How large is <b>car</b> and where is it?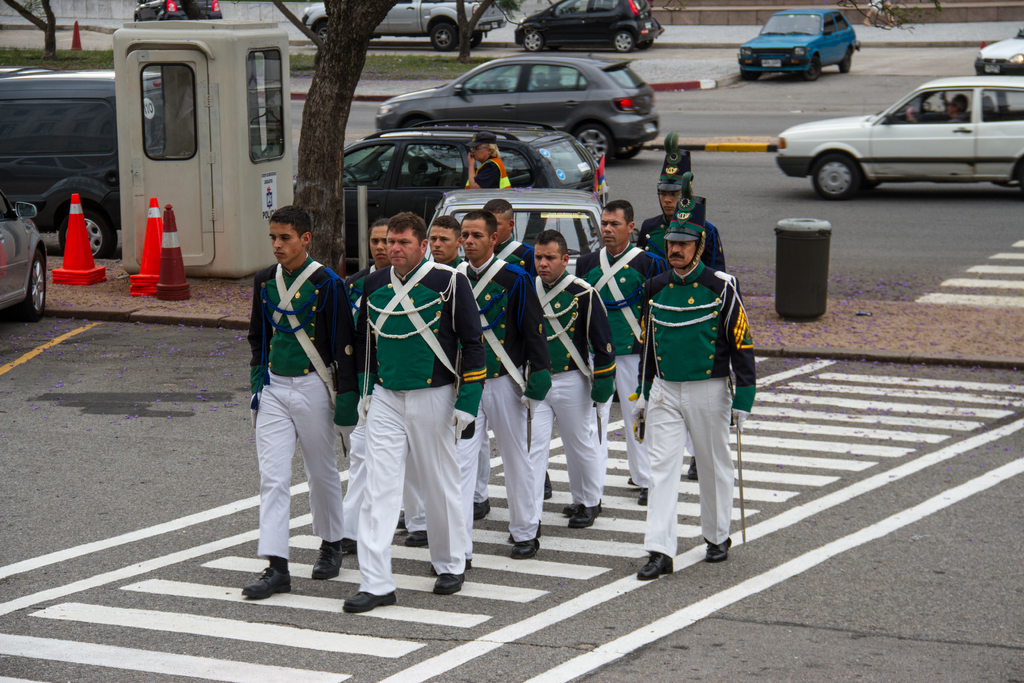
Bounding box: rect(287, 130, 596, 260).
